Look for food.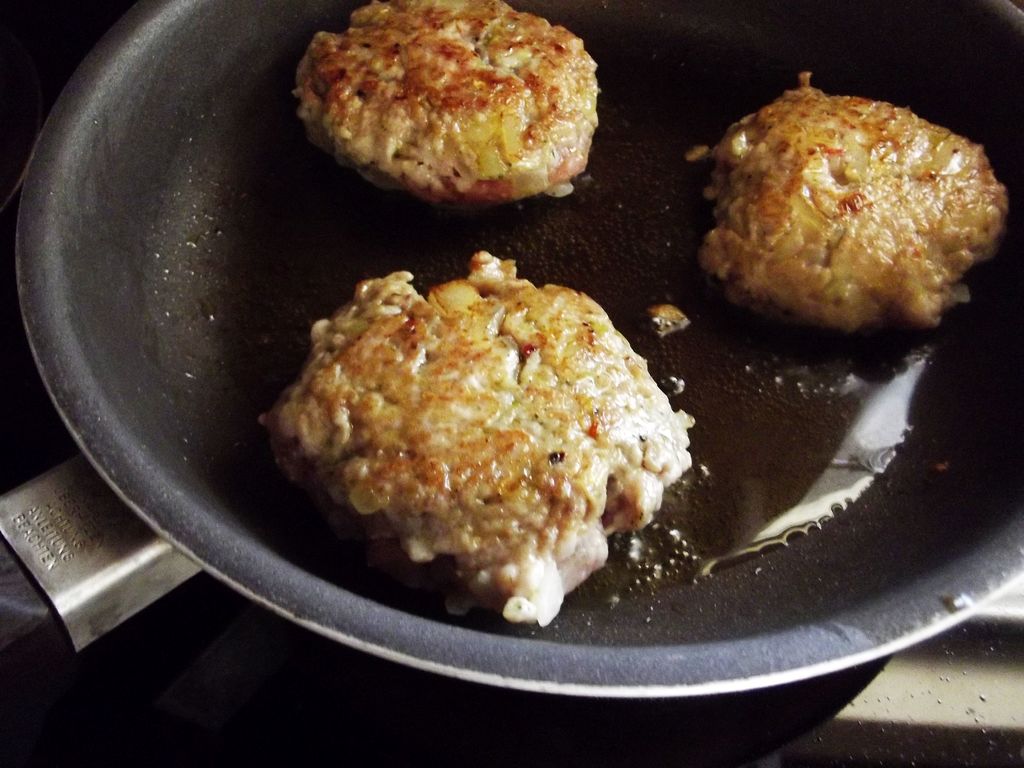
Found: pyautogui.locateOnScreen(281, 259, 679, 604).
